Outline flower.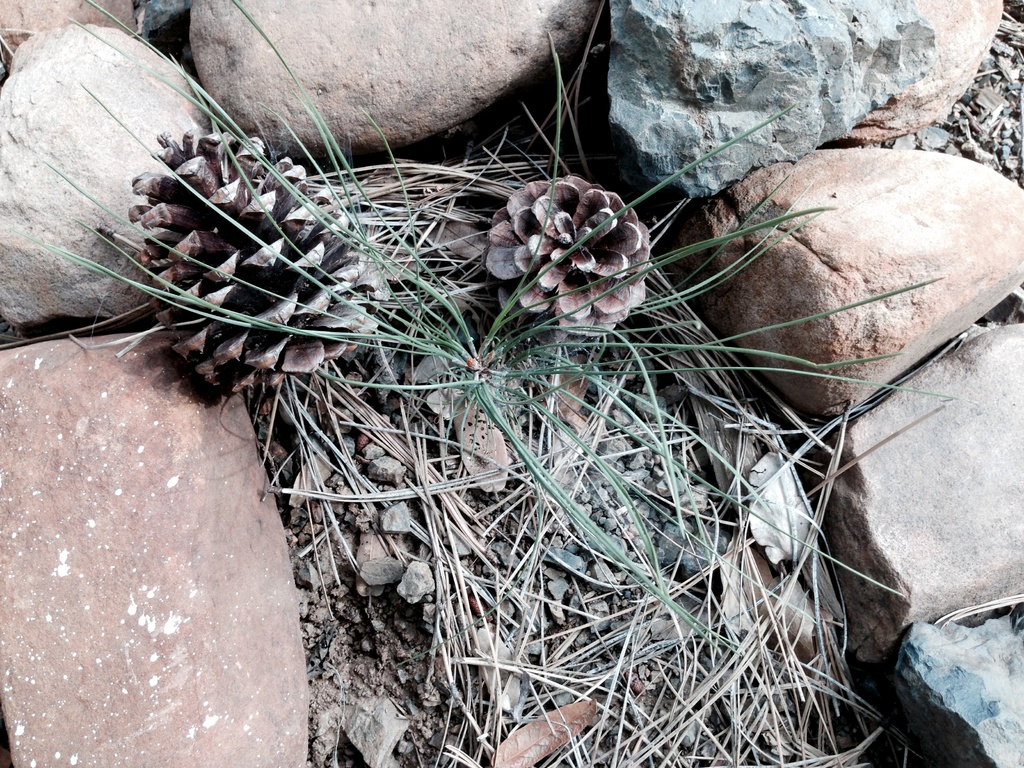
Outline: box=[129, 123, 392, 398].
